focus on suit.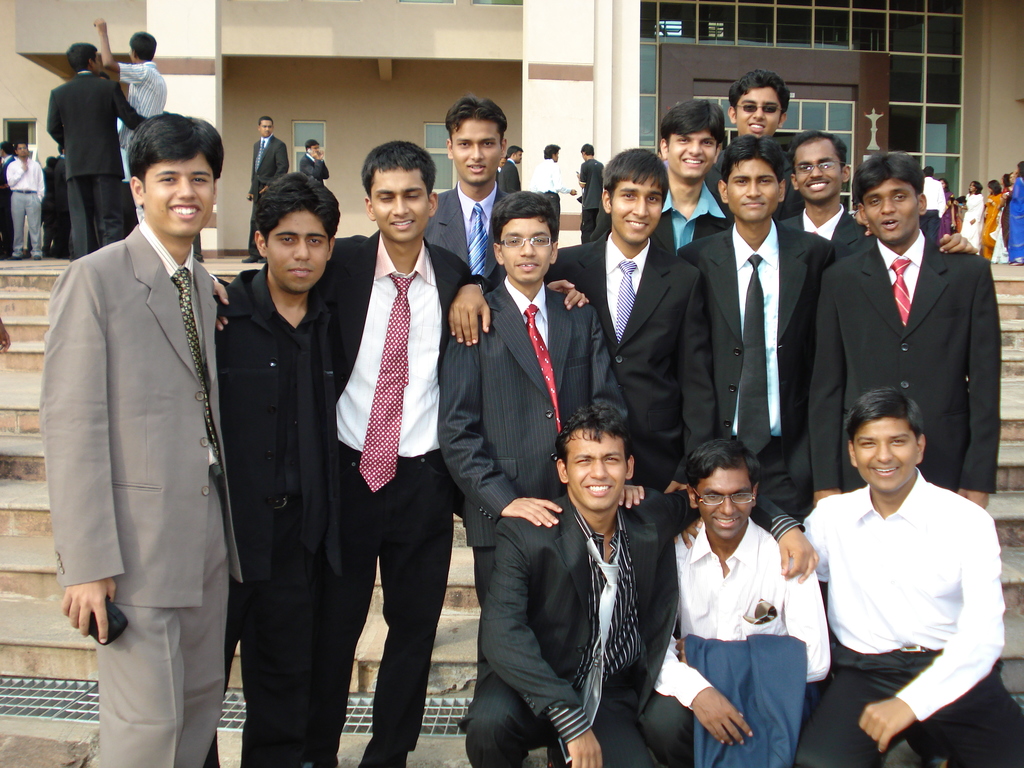
Focused at [49,152,66,252].
